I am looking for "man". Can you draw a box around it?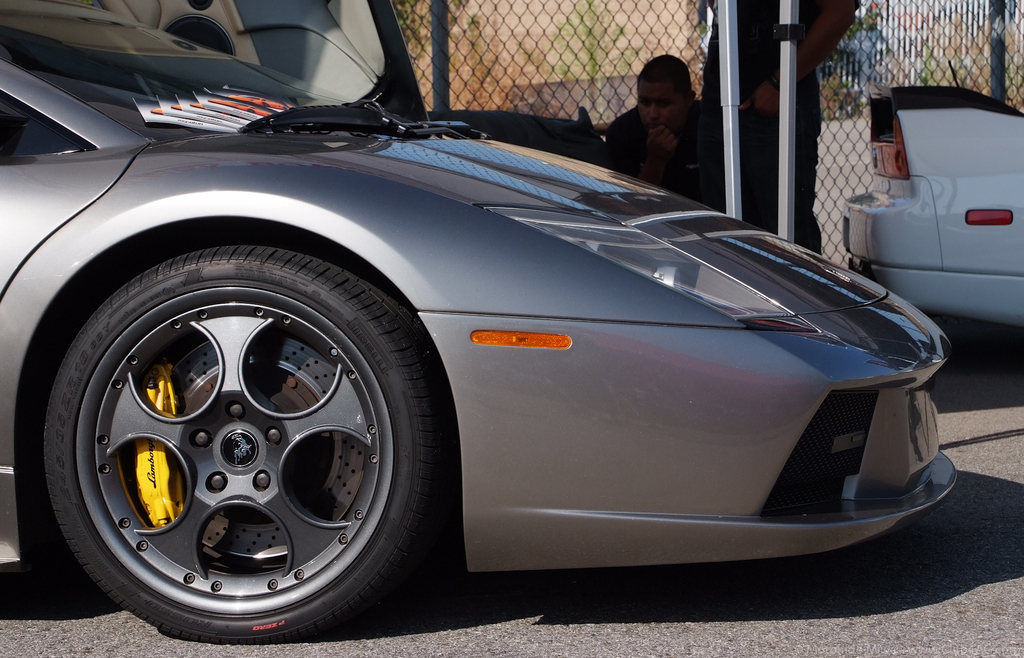
Sure, the bounding box is crop(609, 56, 732, 217).
